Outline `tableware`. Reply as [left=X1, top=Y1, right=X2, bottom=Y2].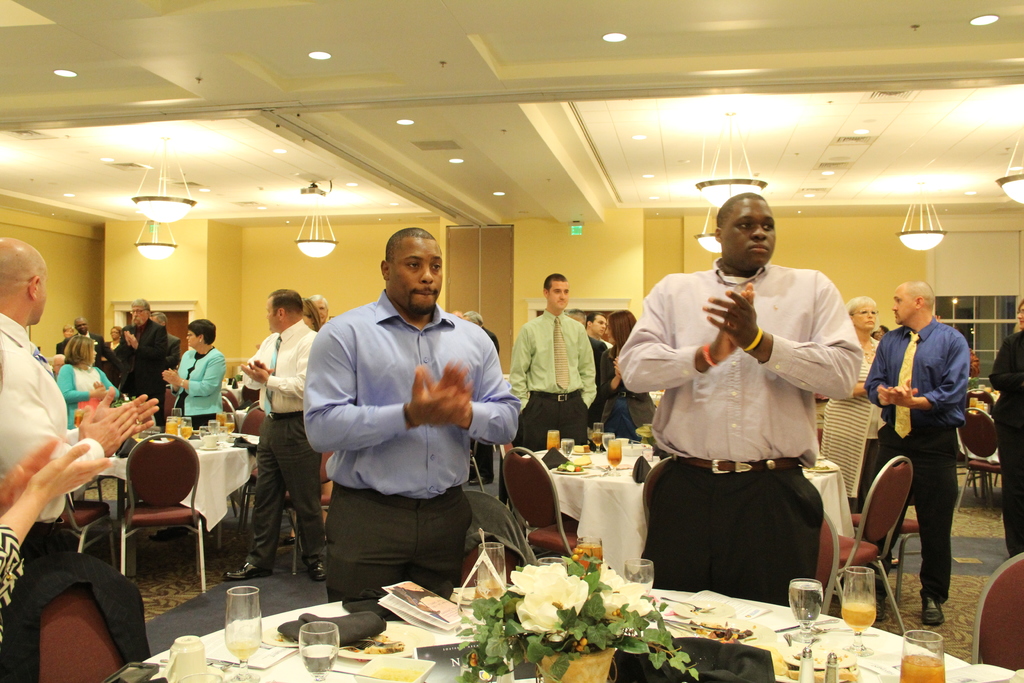
[left=987, top=385, right=991, bottom=395].
